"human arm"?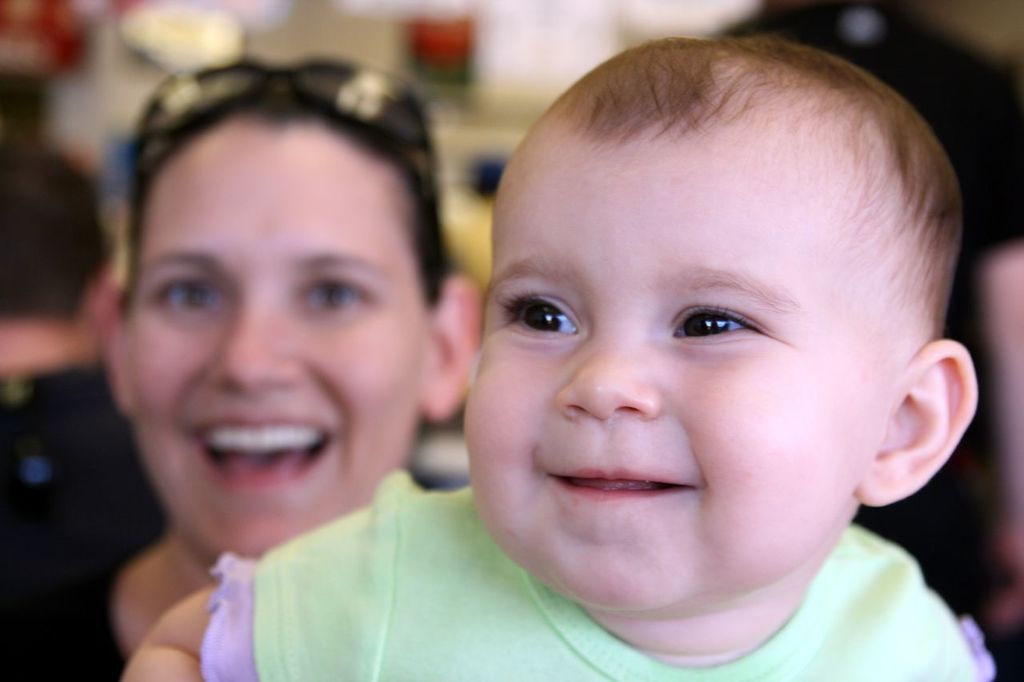
118,485,401,681
